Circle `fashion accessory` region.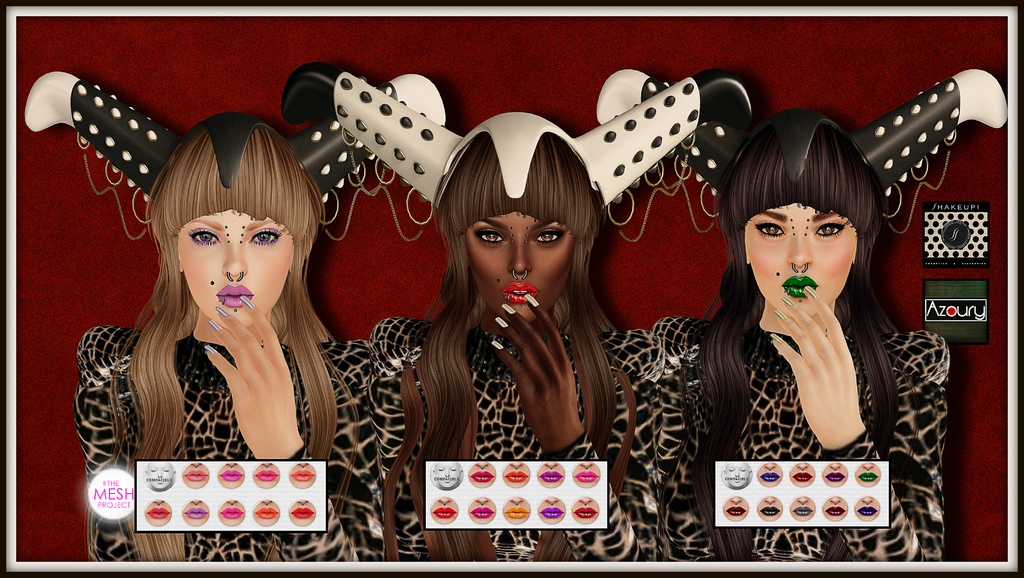
Region: bbox=[22, 66, 472, 240].
